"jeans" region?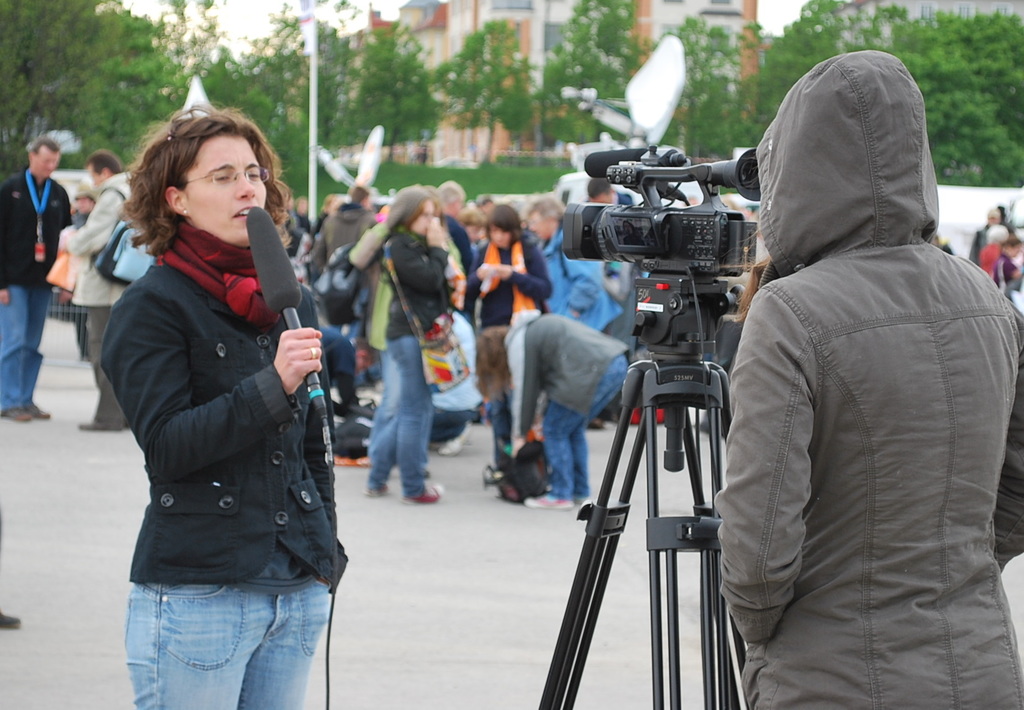
crop(0, 270, 54, 413)
